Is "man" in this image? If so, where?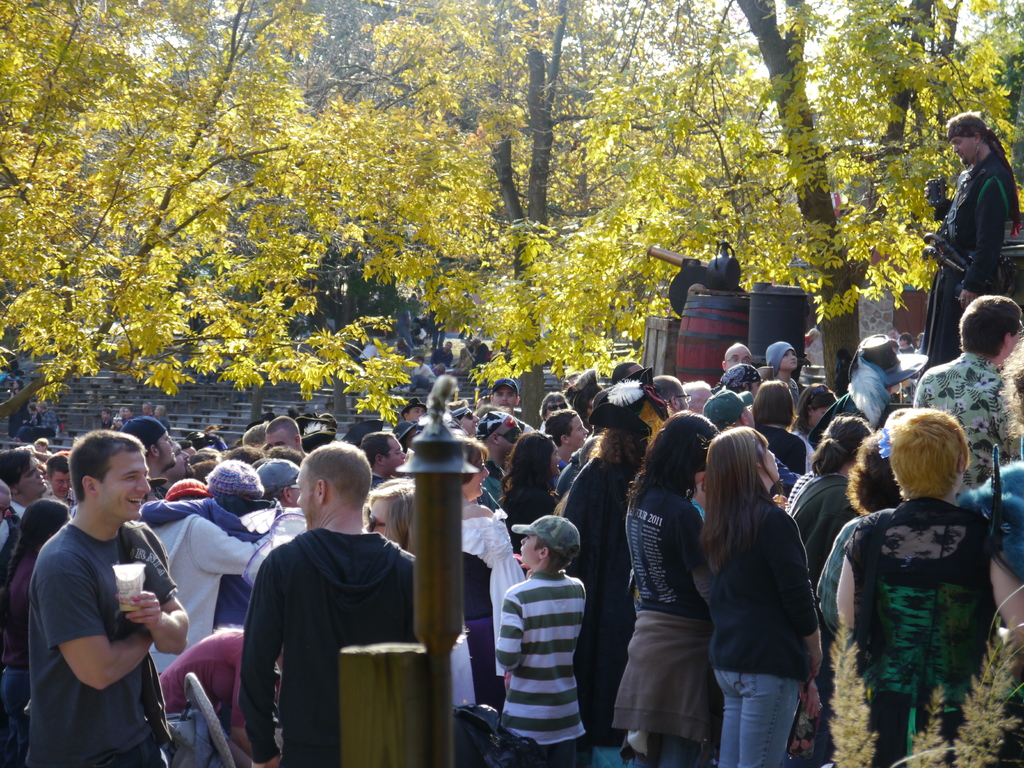
Yes, at <box>13,391,186,767</box>.
